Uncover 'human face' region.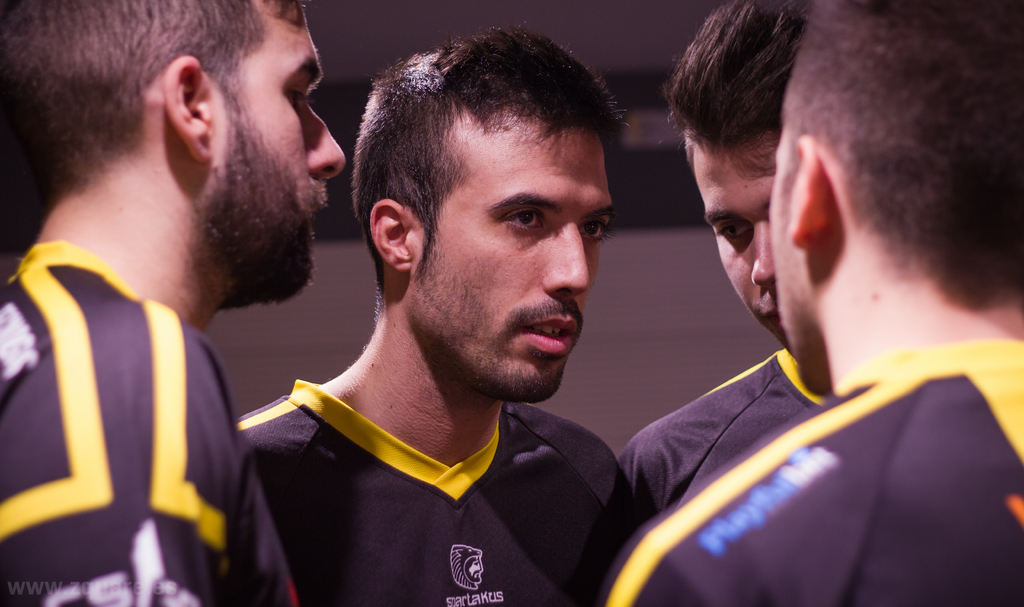
Uncovered: 688 137 782 351.
